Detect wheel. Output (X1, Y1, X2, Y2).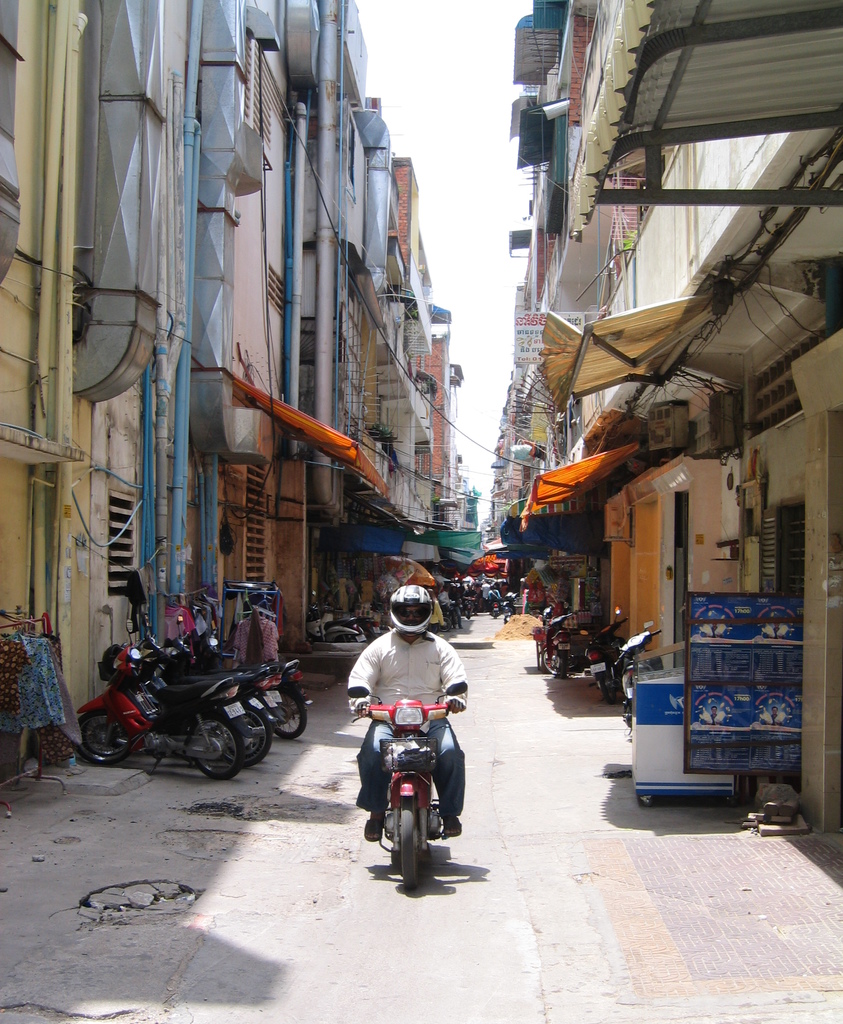
(385, 790, 452, 883).
